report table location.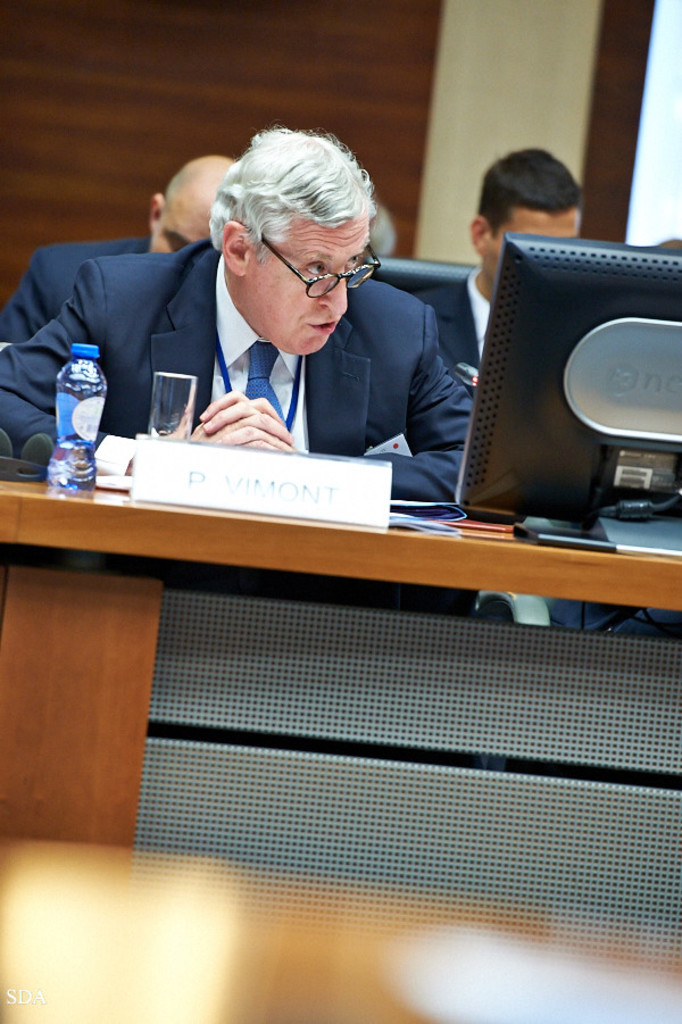
Report: [28, 407, 631, 958].
